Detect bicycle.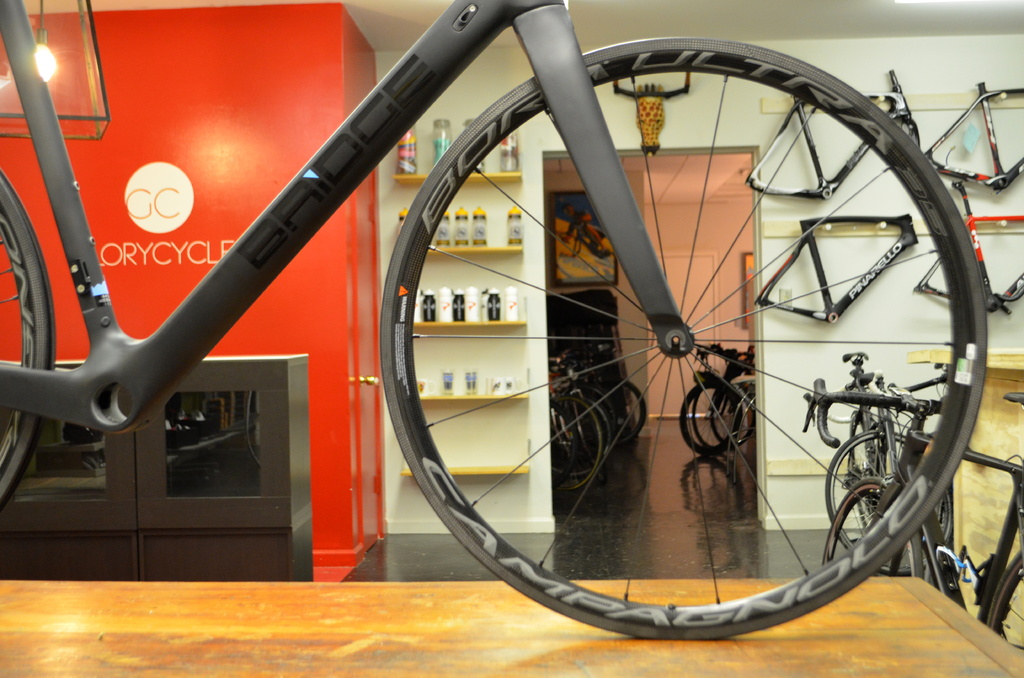
Detected at 699,348,758,457.
